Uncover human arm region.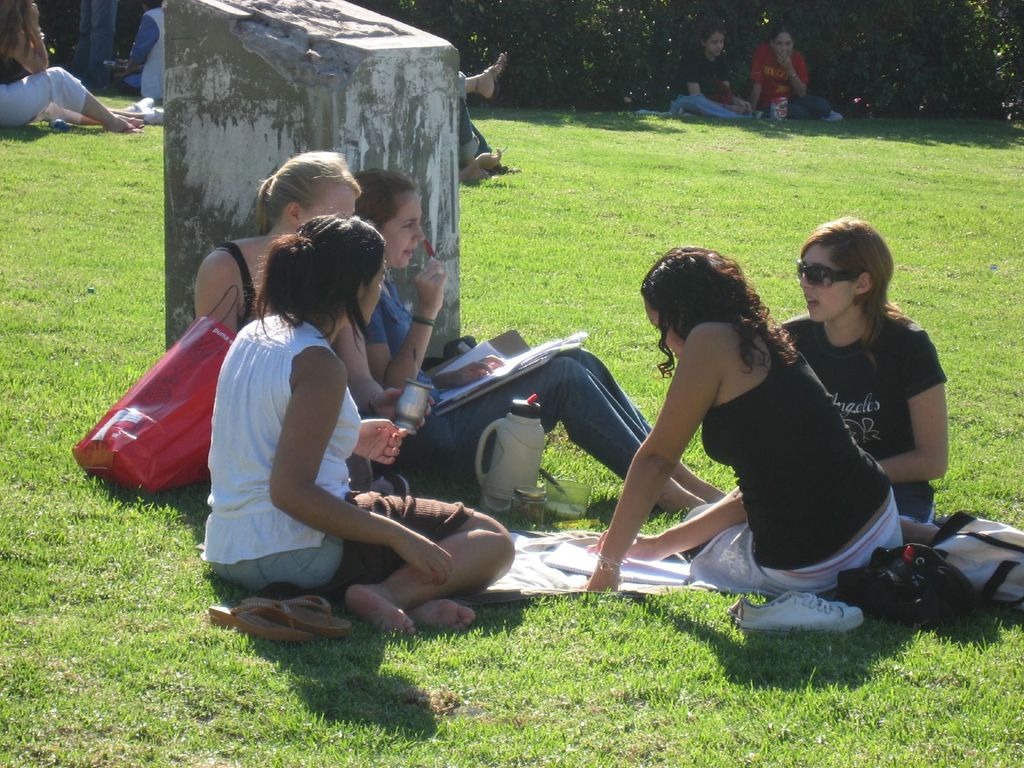
Uncovered: (234, 351, 412, 579).
